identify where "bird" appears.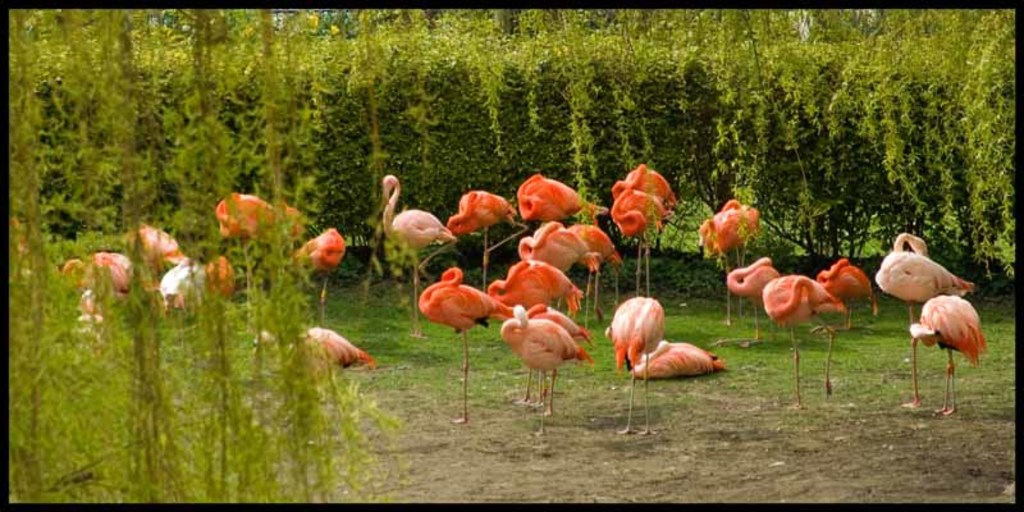
Appears at (291,224,344,325).
